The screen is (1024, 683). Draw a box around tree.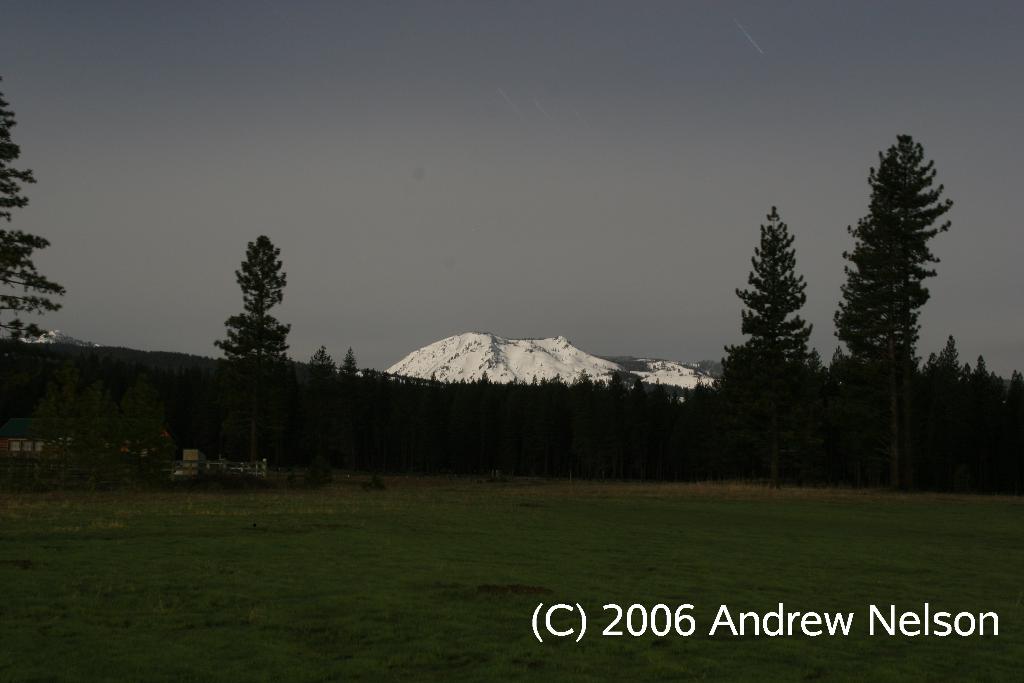
crop(0, 76, 66, 402).
